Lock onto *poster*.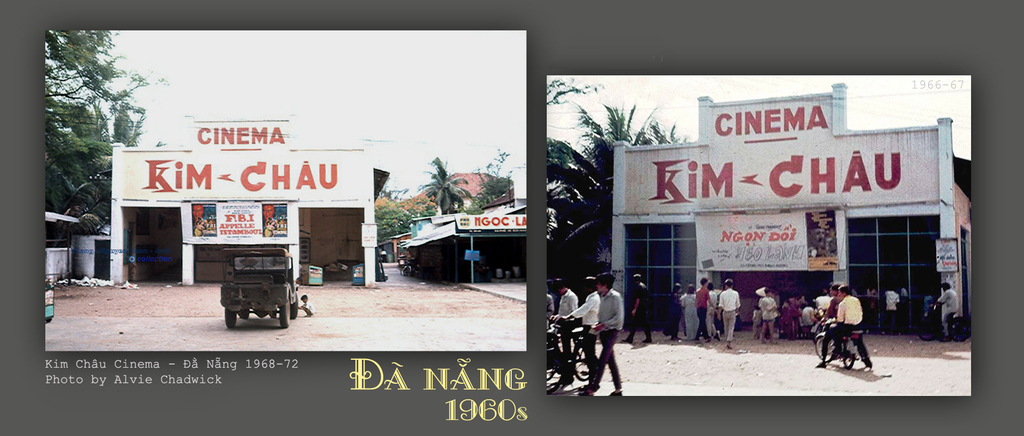
Locked: {"left": 936, "top": 234, "right": 956, "bottom": 275}.
